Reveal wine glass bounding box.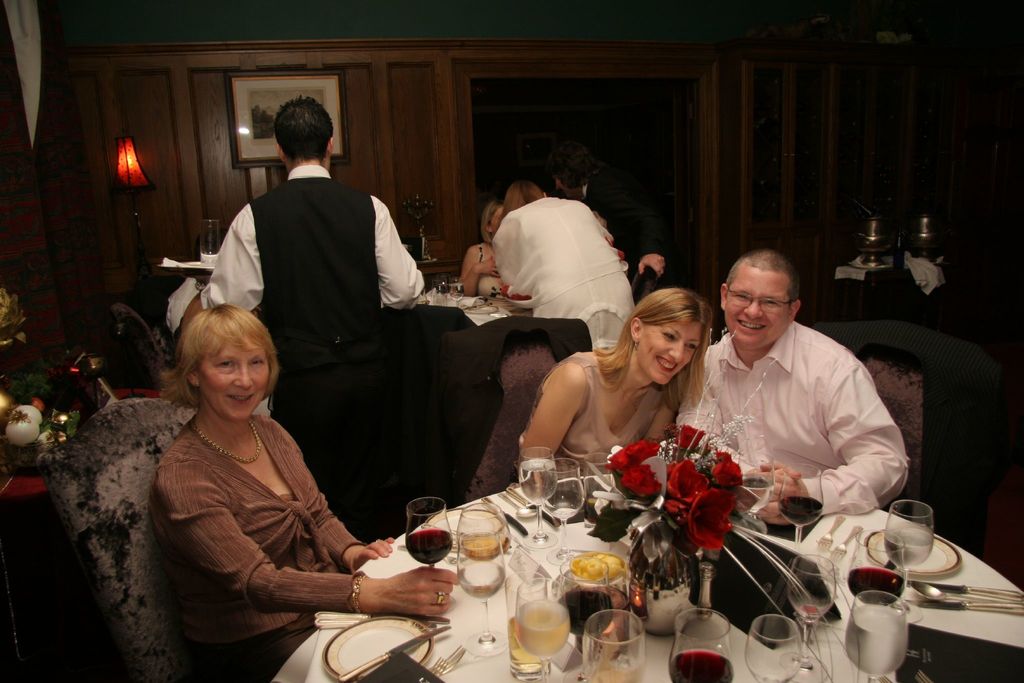
Revealed: 520 450 557 548.
